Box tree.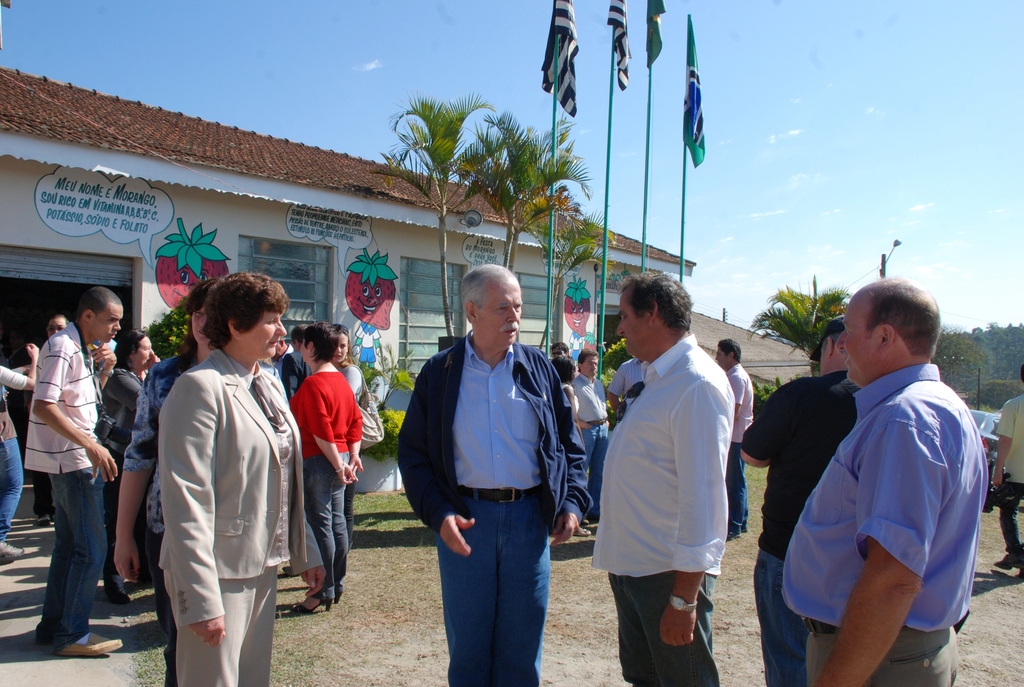
locate(461, 98, 618, 355).
